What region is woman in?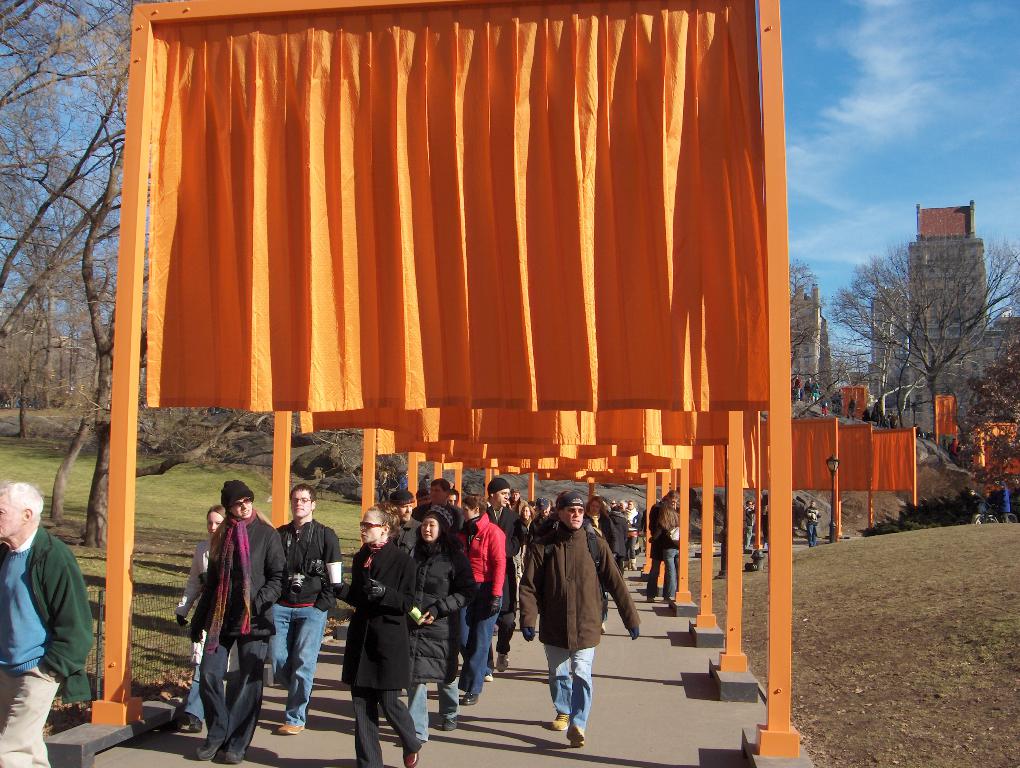
620/499/645/573.
